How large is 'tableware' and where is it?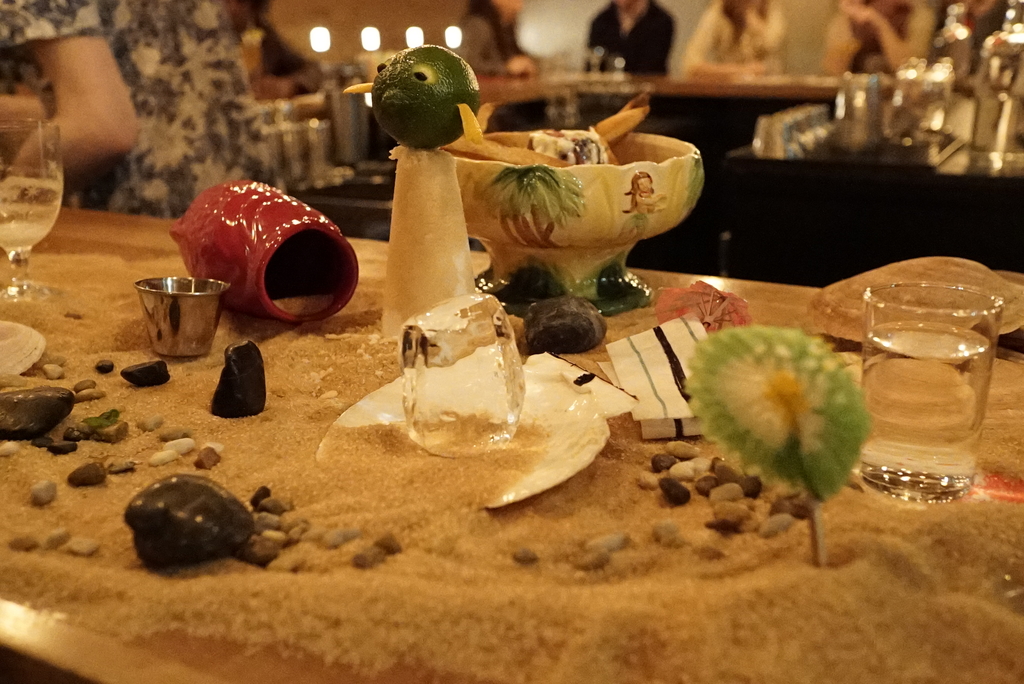
Bounding box: 858, 279, 1005, 507.
